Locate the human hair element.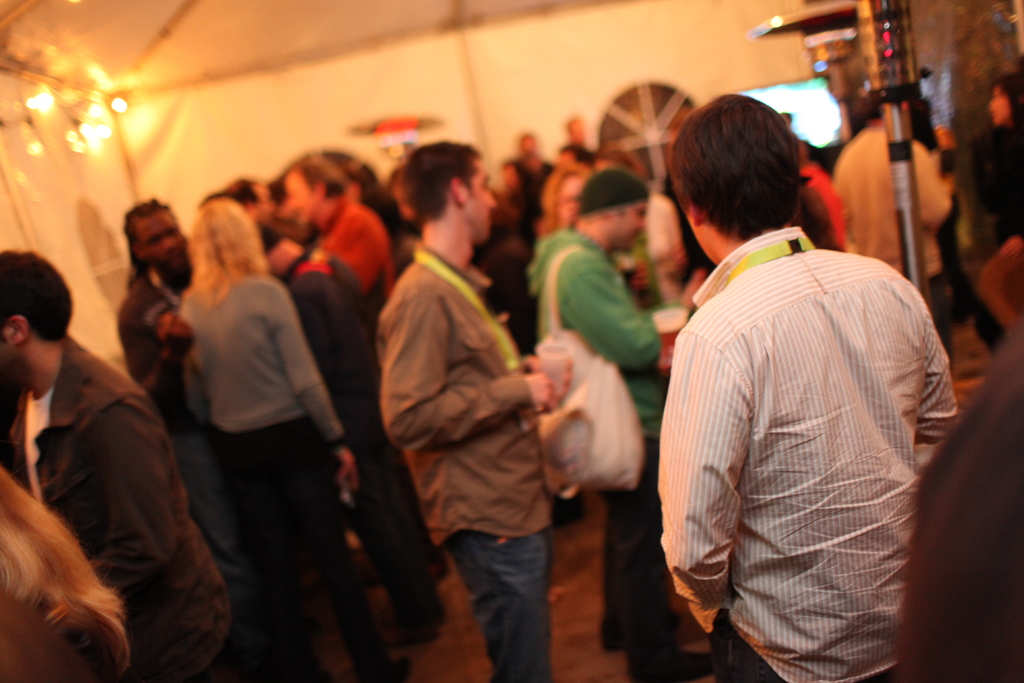
Element bbox: <bbox>0, 462, 132, 679</bbox>.
